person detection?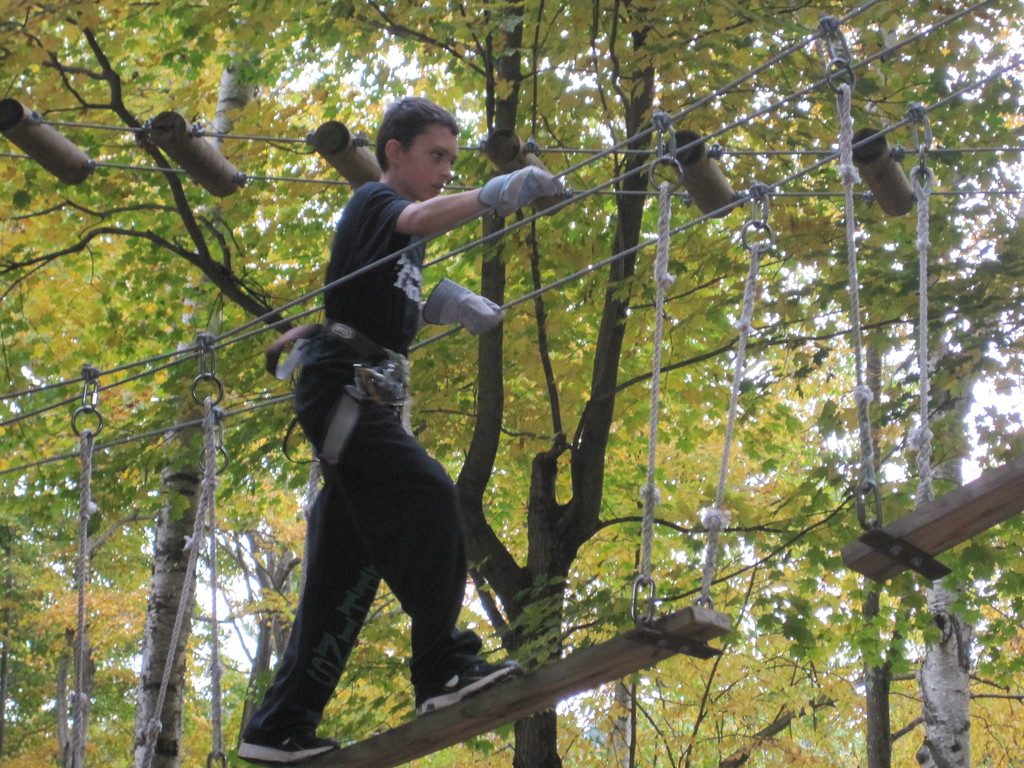
box=[235, 99, 577, 767]
